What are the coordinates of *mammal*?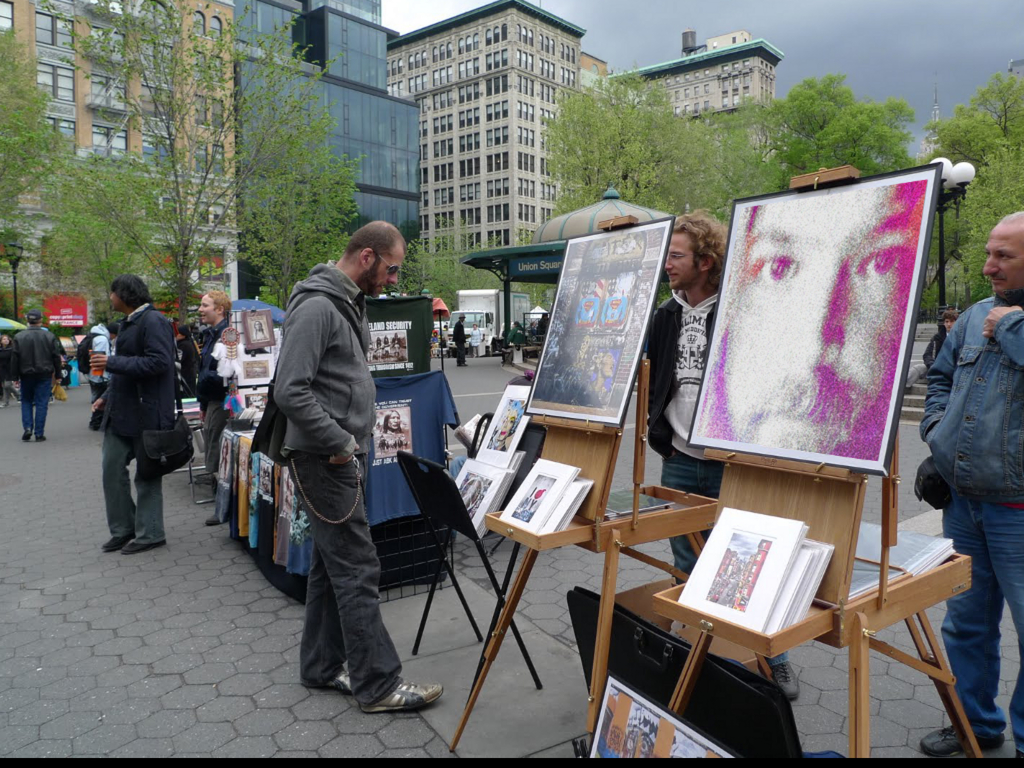
x1=98 y1=270 x2=175 y2=552.
